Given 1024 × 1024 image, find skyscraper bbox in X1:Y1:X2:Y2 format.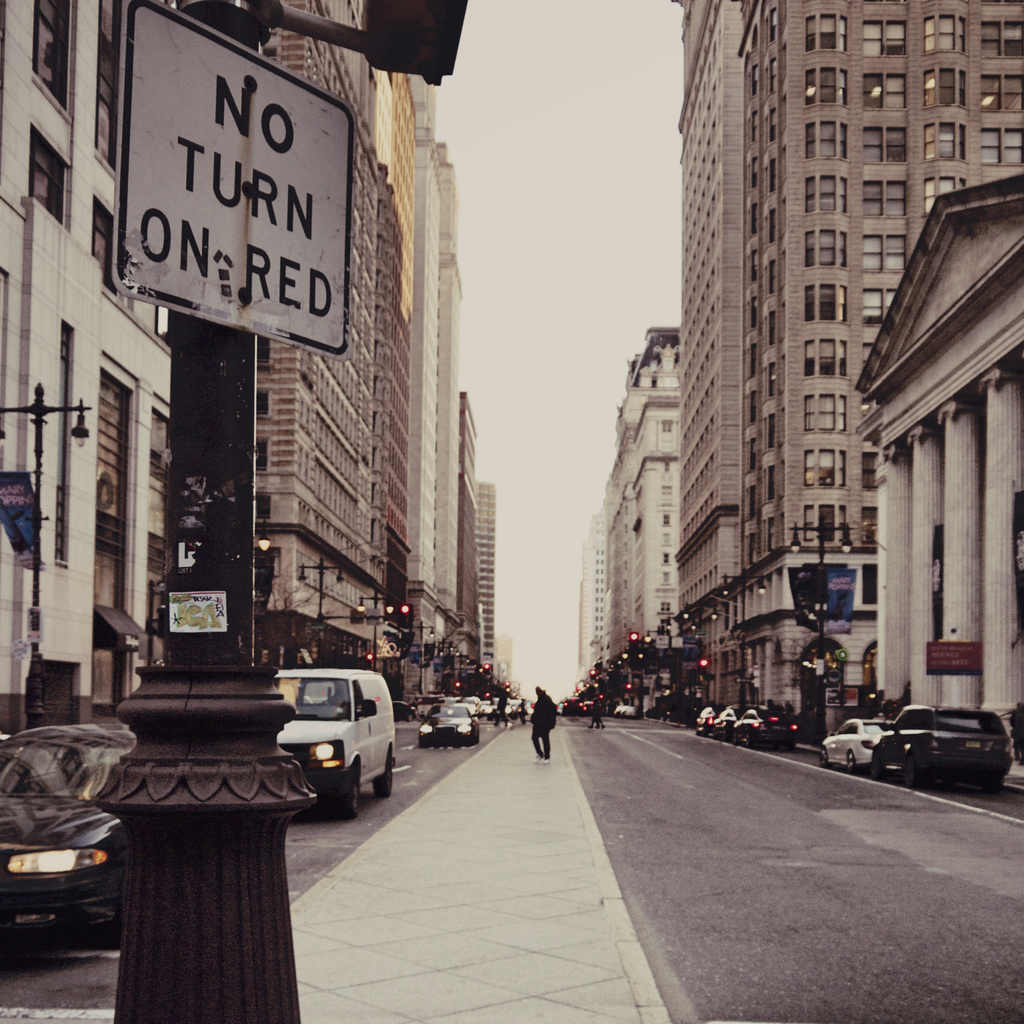
304:53:509:776.
